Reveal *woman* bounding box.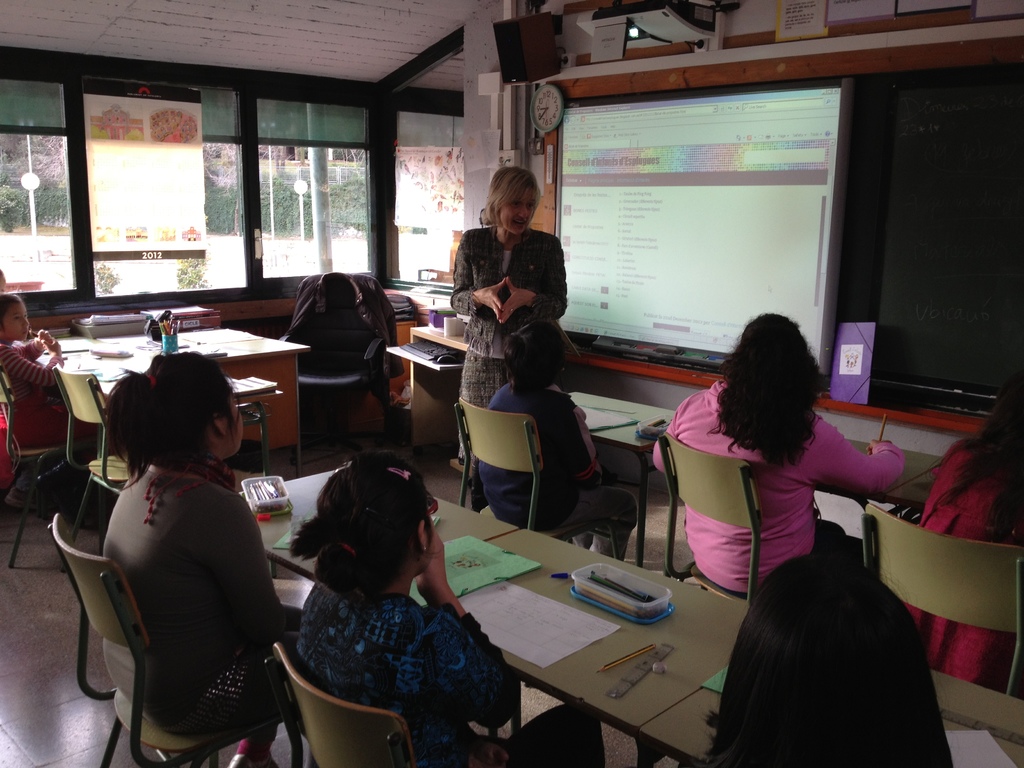
Revealed: (448,164,570,502).
